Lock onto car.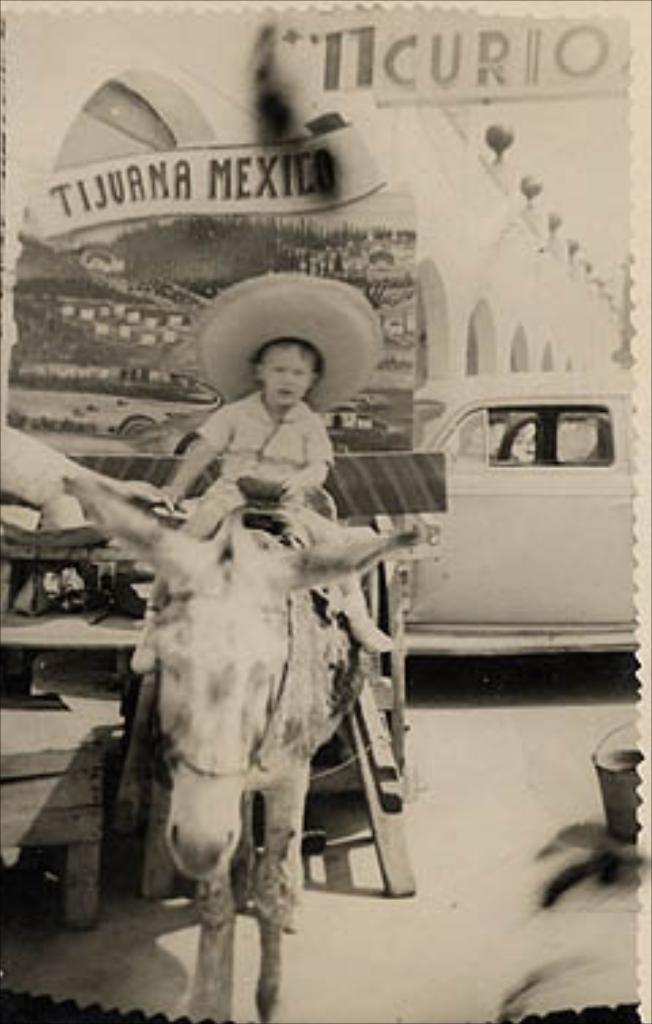
Locked: Rect(394, 372, 636, 657).
